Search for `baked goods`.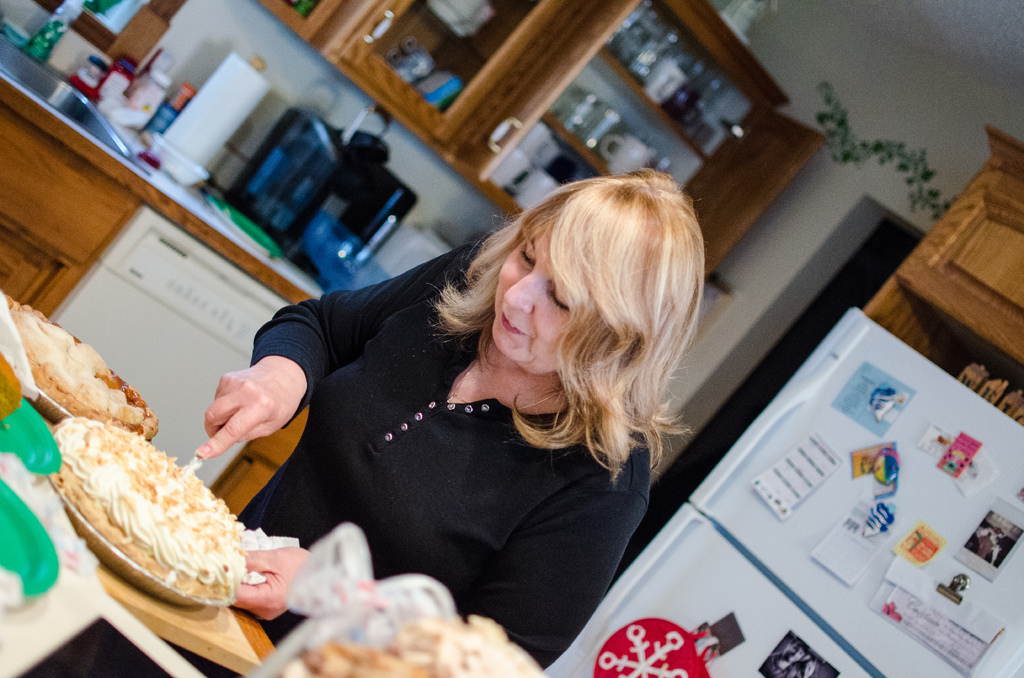
Found at [304, 609, 544, 677].
